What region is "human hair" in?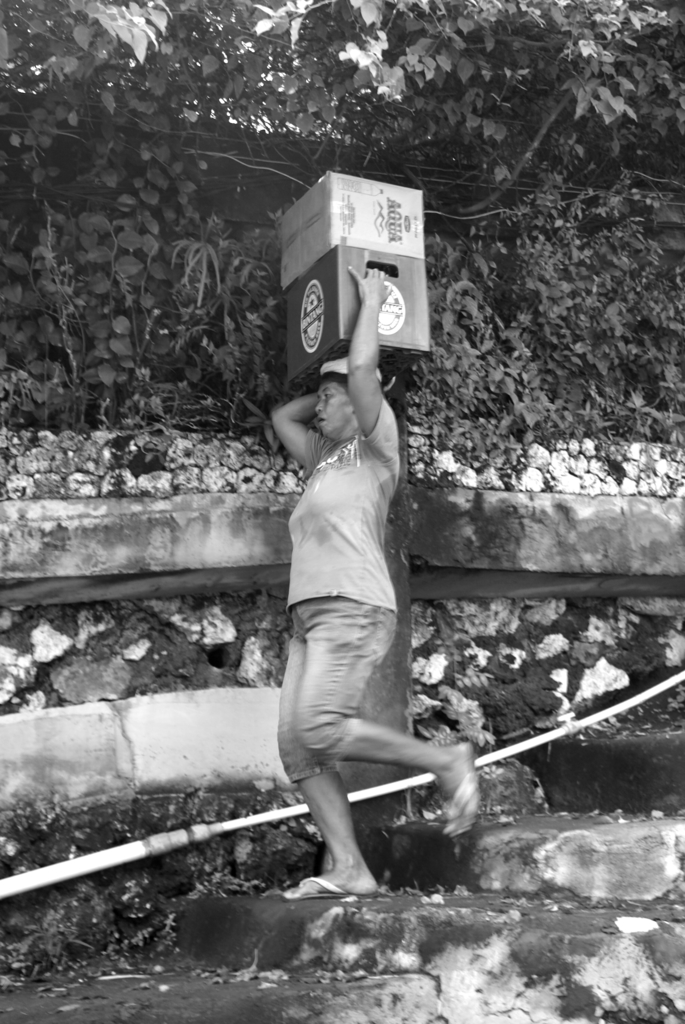
{"x1": 318, "y1": 359, "x2": 412, "y2": 502}.
